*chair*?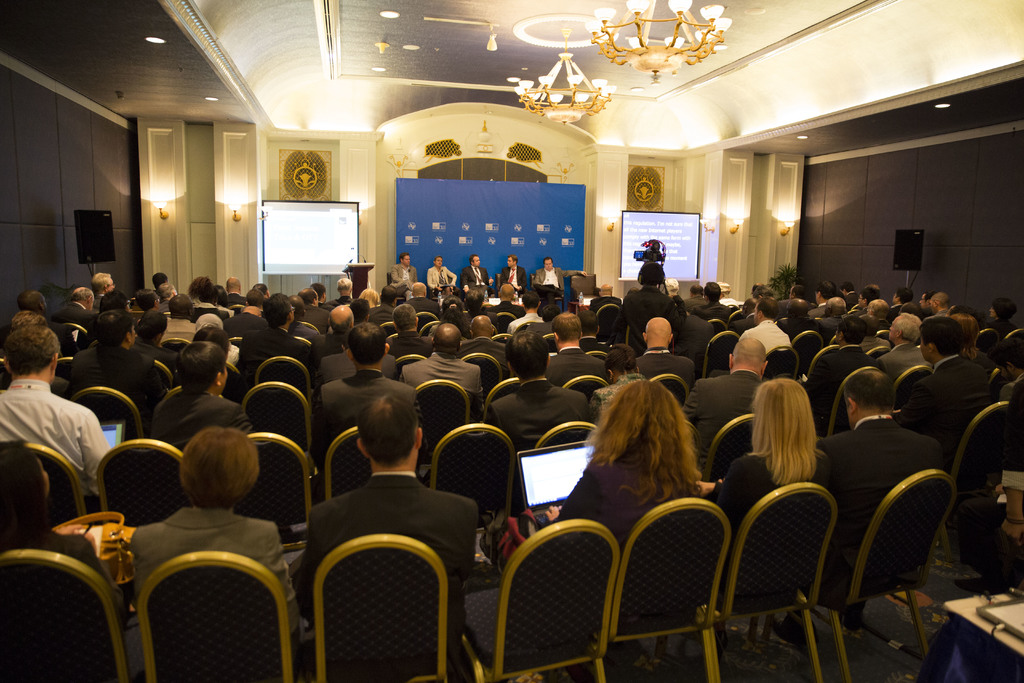
bbox=(618, 498, 731, 682)
